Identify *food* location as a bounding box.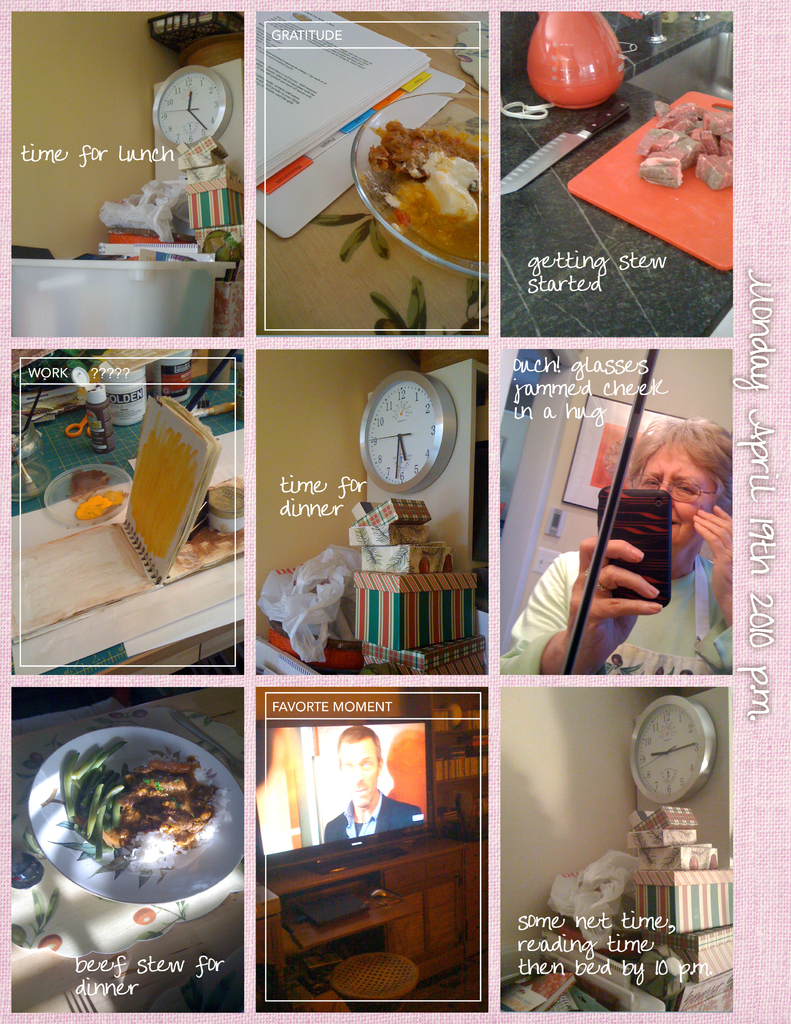
371,112,492,239.
